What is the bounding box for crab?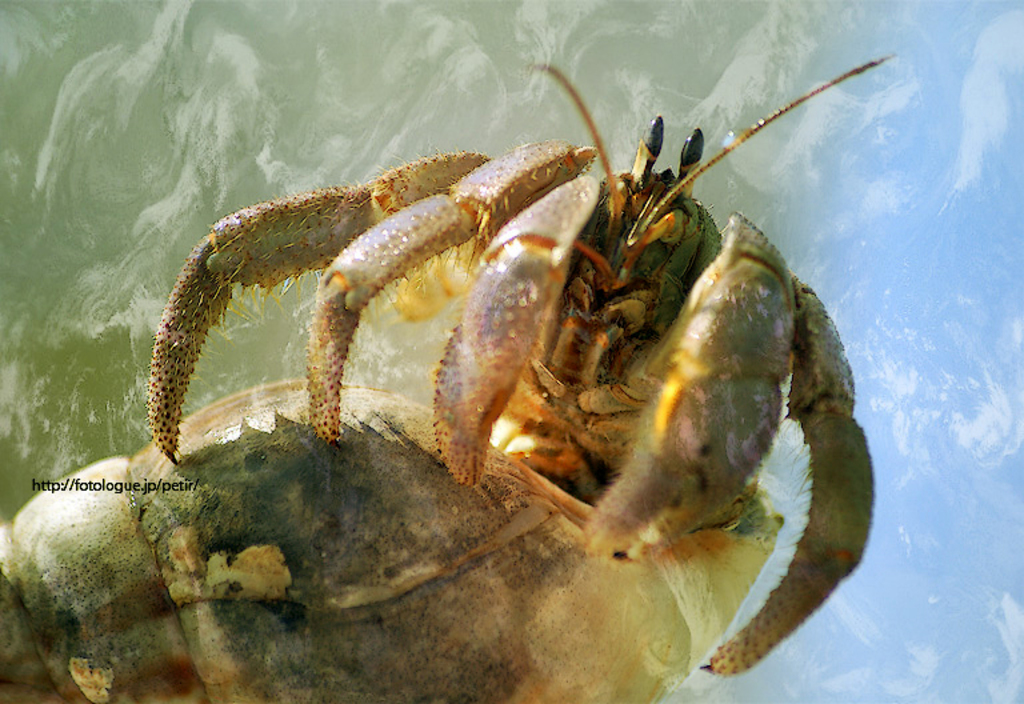
(139,56,904,695).
